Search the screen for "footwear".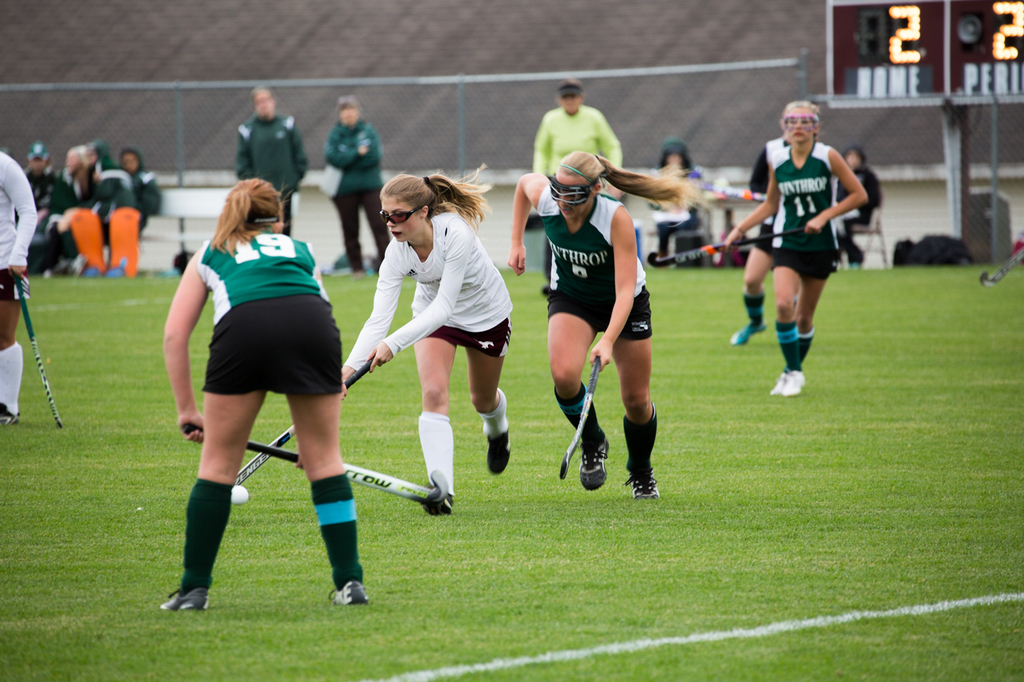
Found at 731, 320, 766, 347.
